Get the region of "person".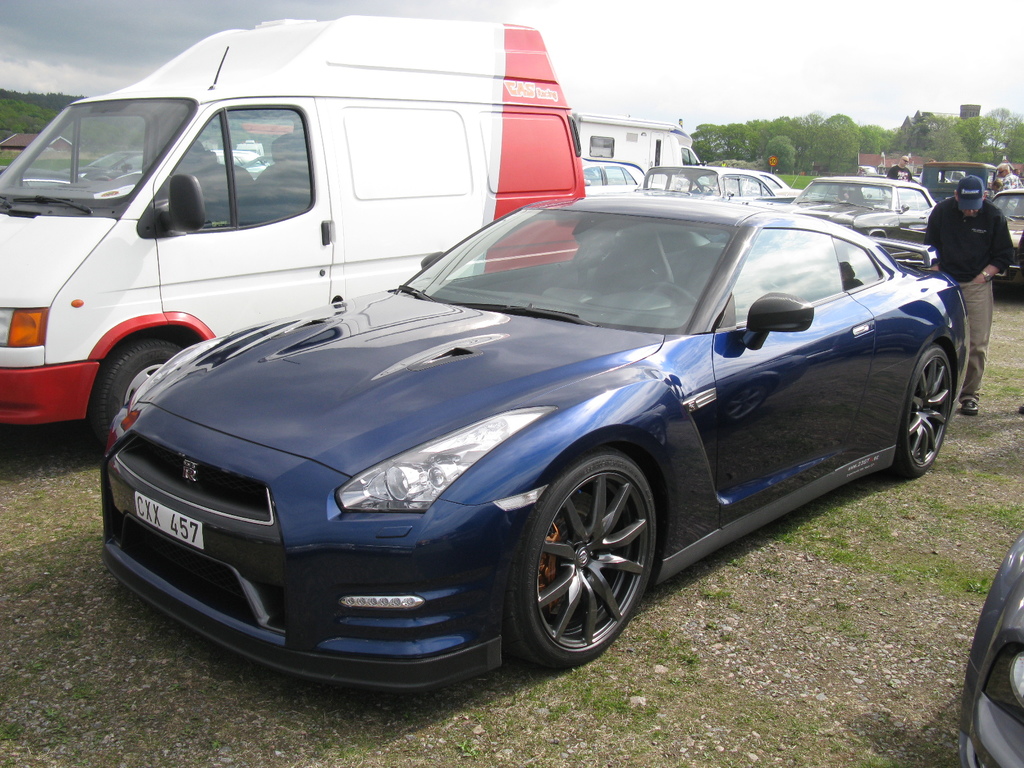
929,178,1016,417.
